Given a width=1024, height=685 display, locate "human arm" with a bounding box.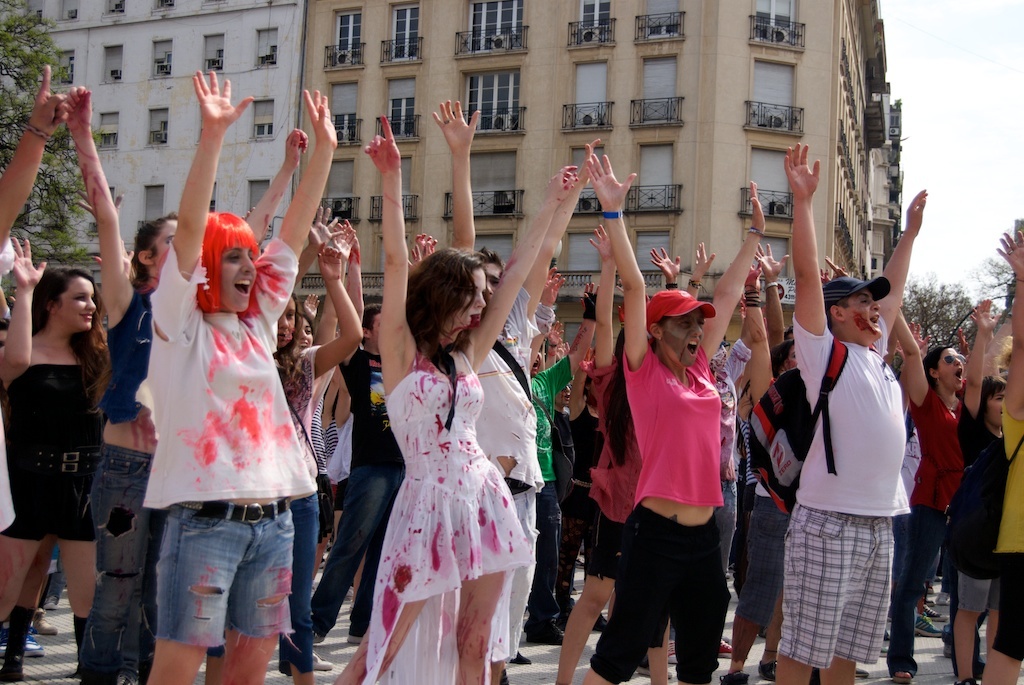
Located: pyautogui.locateOnScreen(725, 247, 783, 408).
